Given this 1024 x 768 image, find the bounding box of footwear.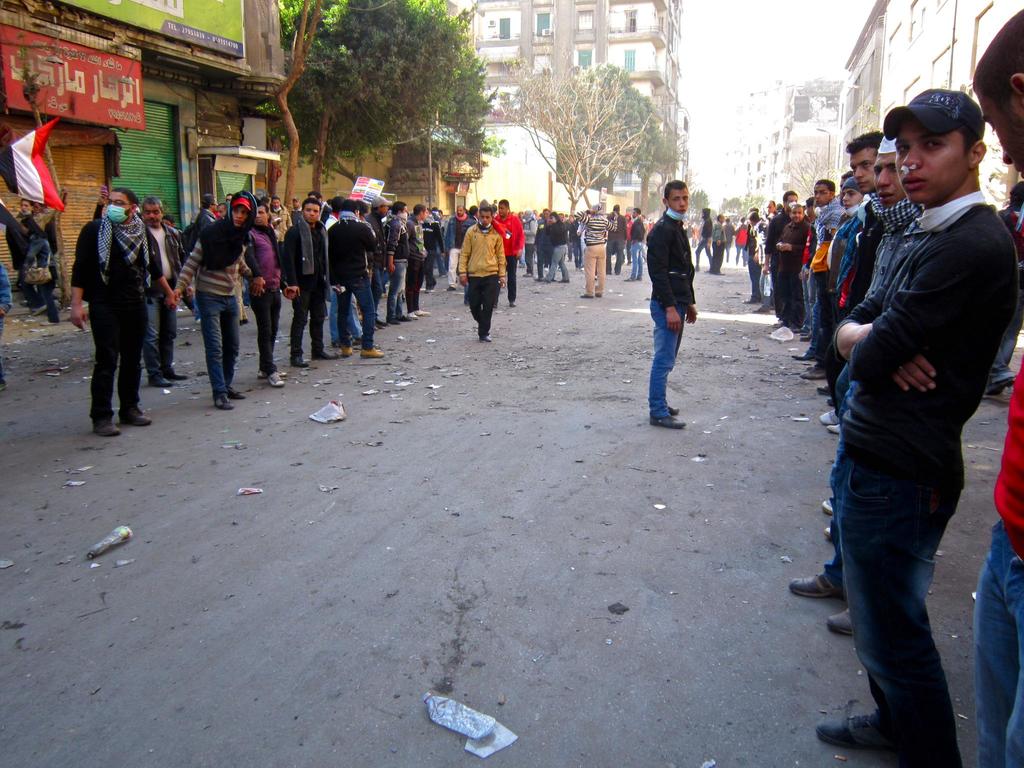
378, 320, 388, 325.
